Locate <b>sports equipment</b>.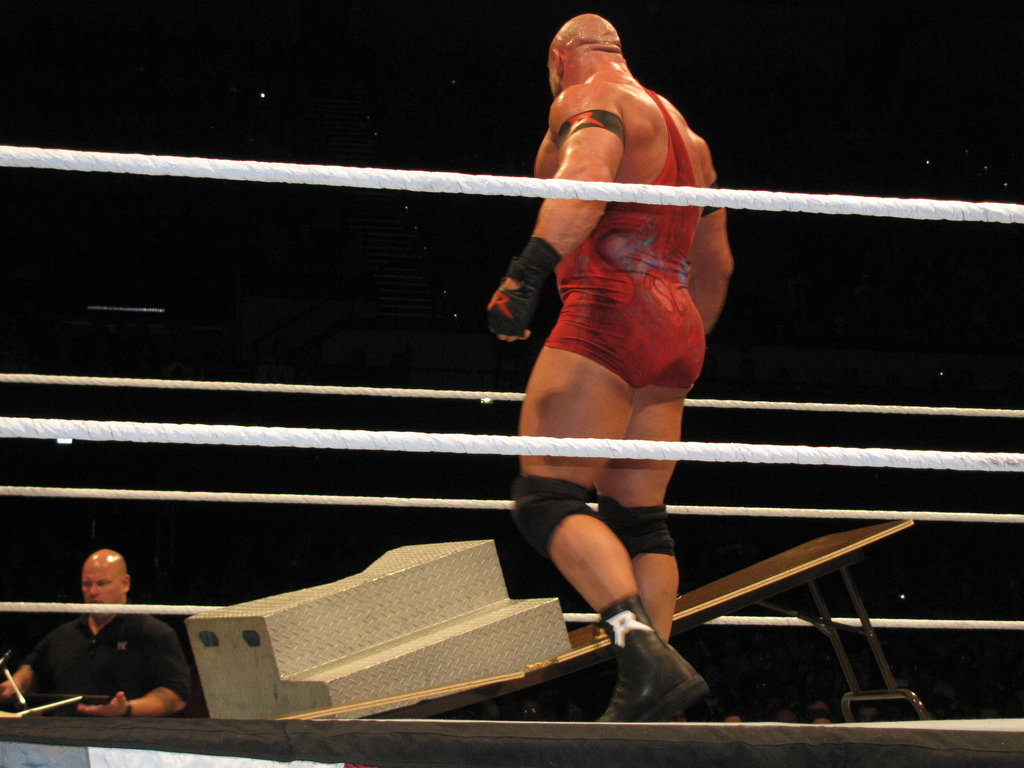
Bounding box: 601,597,715,723.
